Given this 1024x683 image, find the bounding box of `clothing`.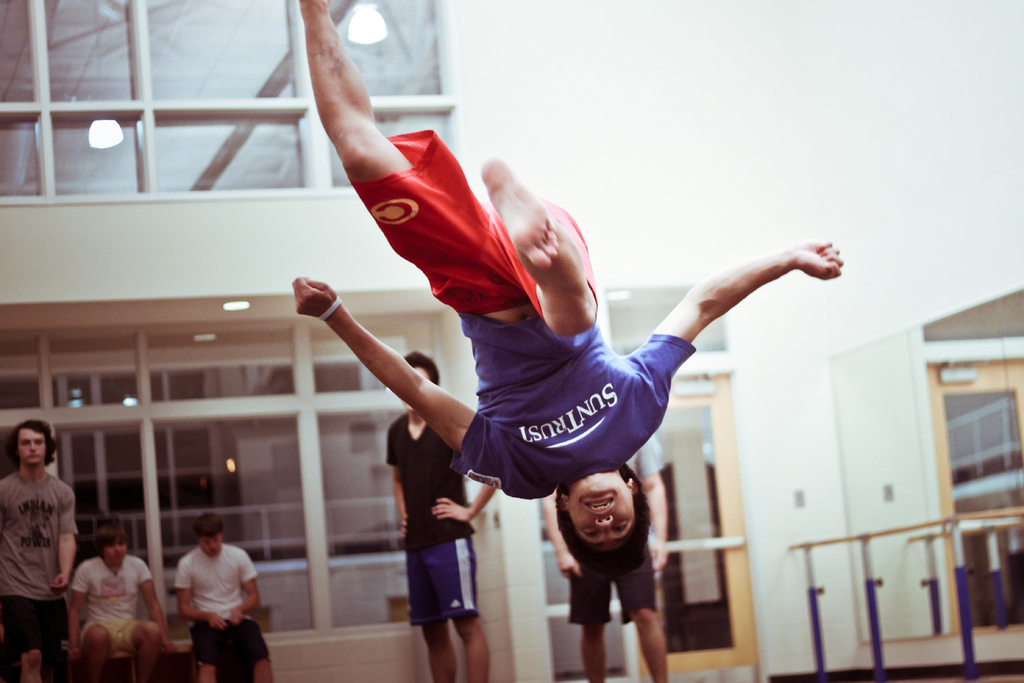
crop(564, 427, 675, 625).
